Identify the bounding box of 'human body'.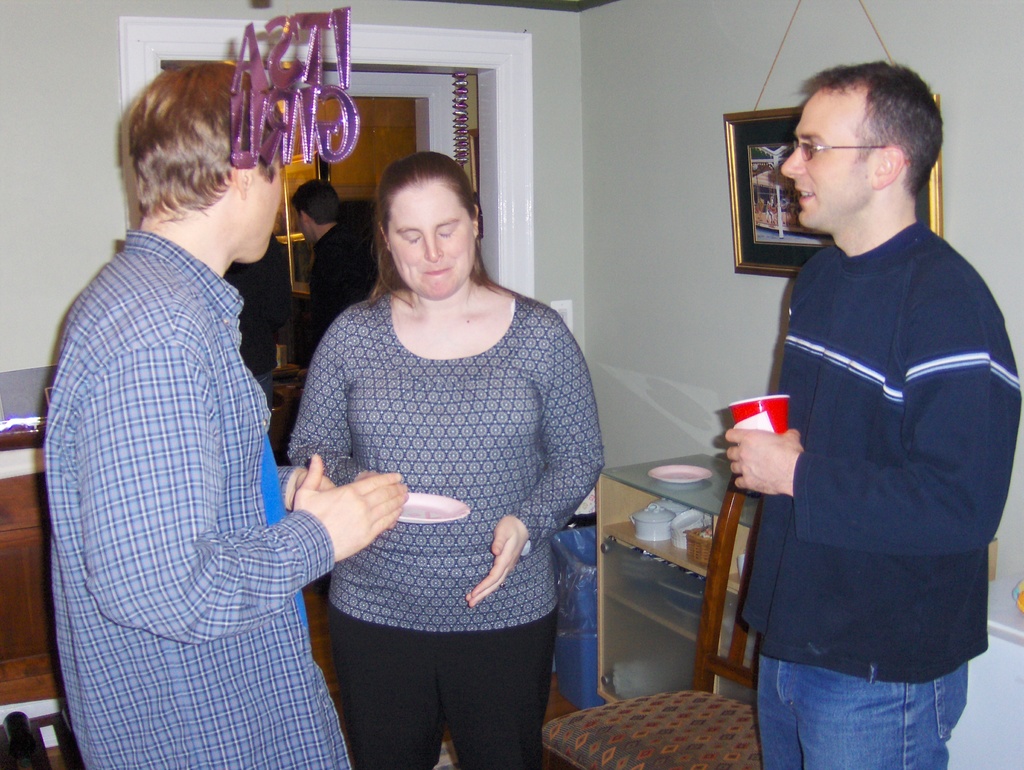
box=[292, 179, 384, 364].
